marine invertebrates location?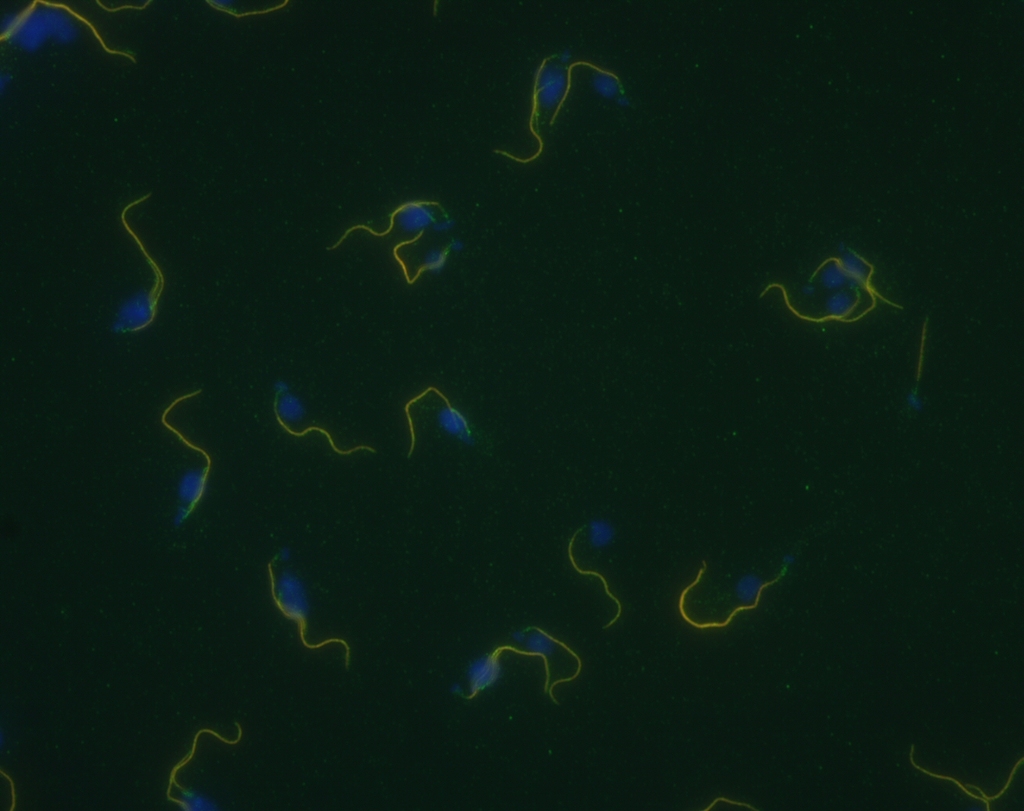
<box>392,371,482,472</box>
